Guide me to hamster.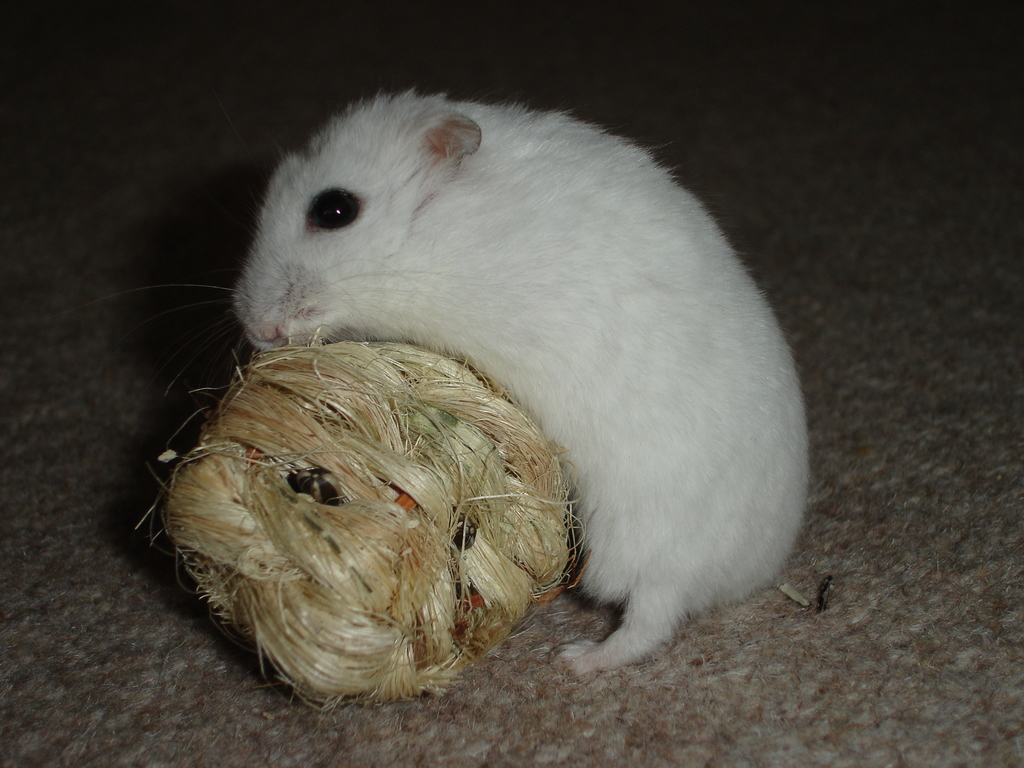
Guidance: box(102, 80, 816, 675).
